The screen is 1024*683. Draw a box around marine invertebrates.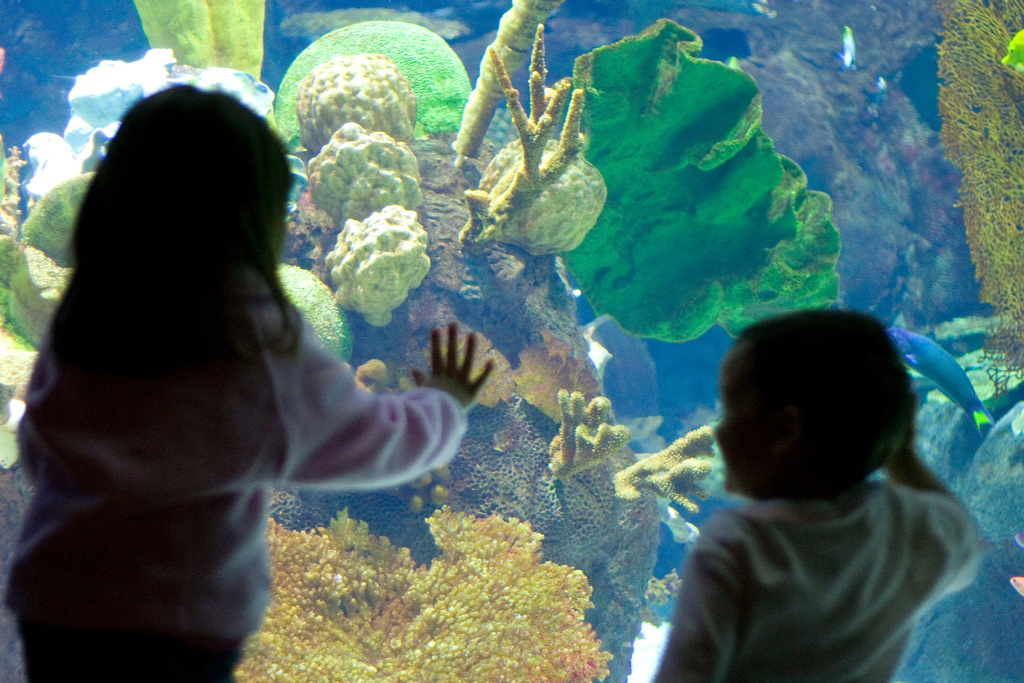
box(446, 18, 589, 265).
